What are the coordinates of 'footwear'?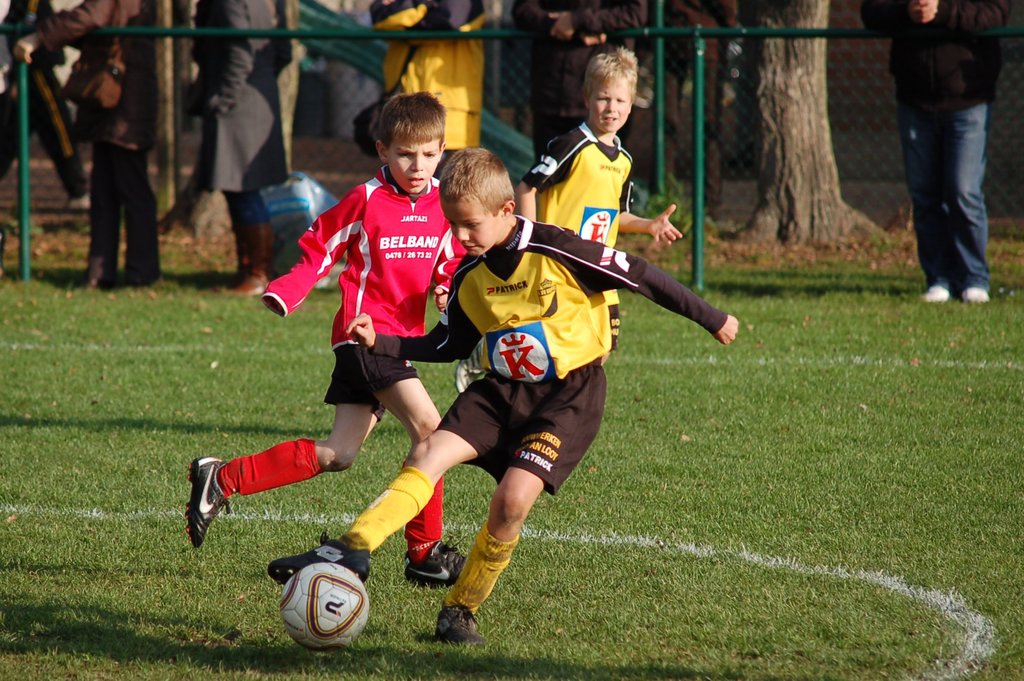
[224, 227, 250, 286].
